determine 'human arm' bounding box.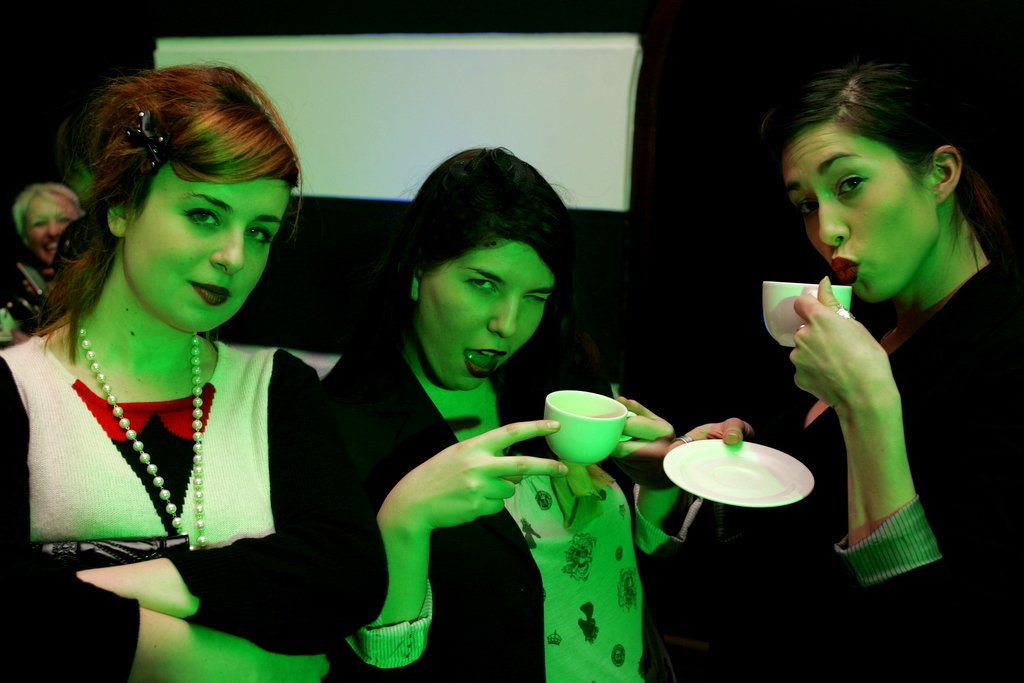
Determined: select_region(363, 407, 580, 682).
